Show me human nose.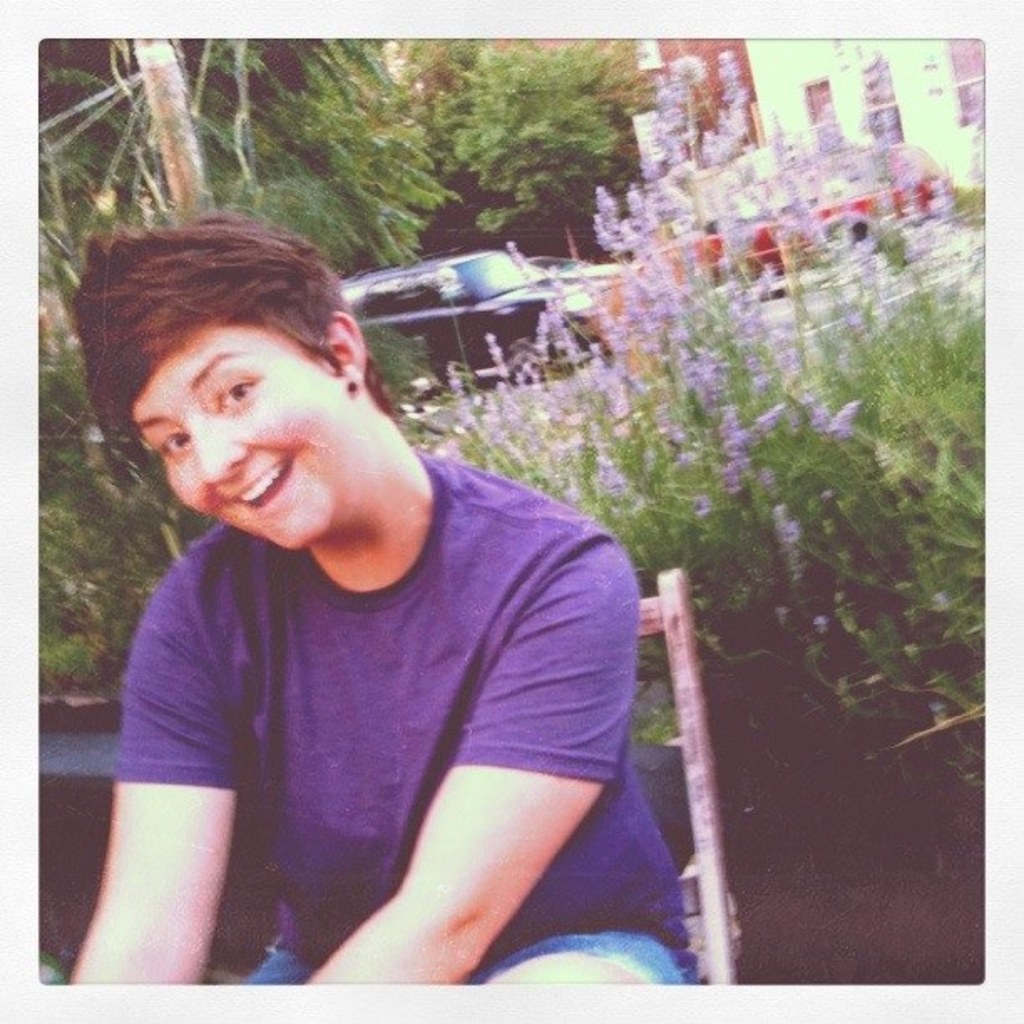
human nose is here: x1=187 y1=413 x2=249 y2=475.
